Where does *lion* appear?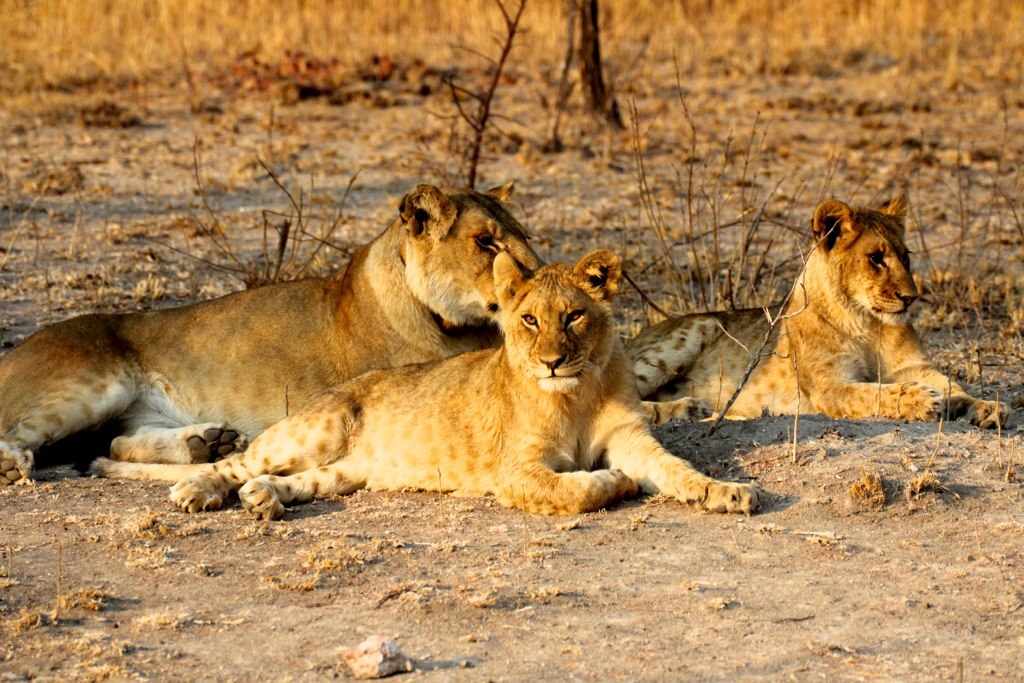
Appears at (0, 176, 557, 495).
